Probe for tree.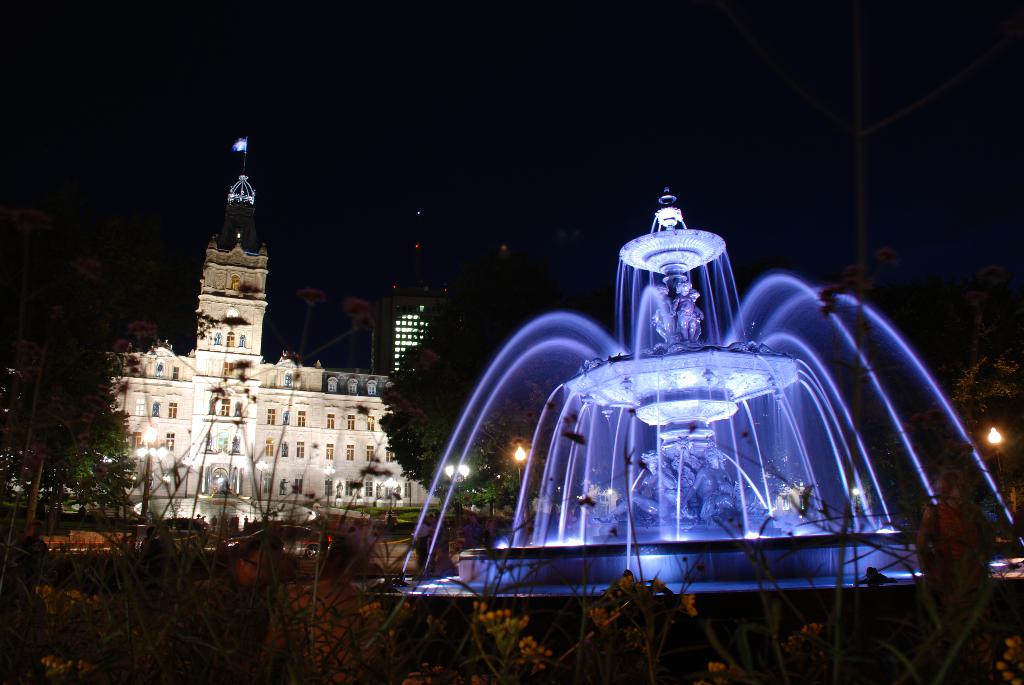
Probe result: <box>17,236,132,549</box>.
